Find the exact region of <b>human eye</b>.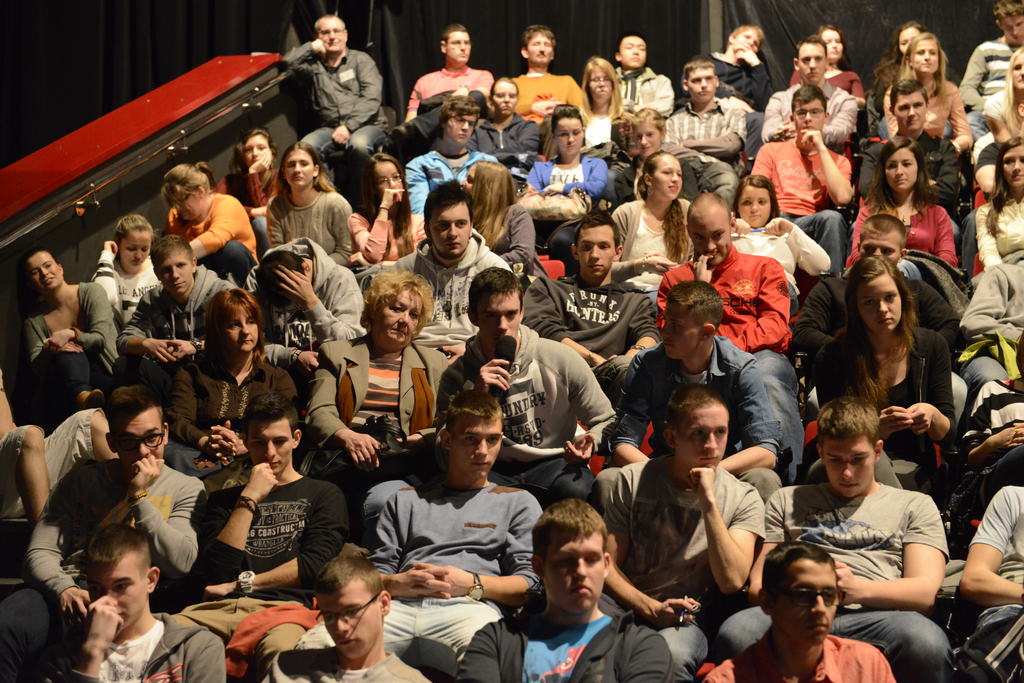
Exact region: Rect(120, 435, 137, 448).
